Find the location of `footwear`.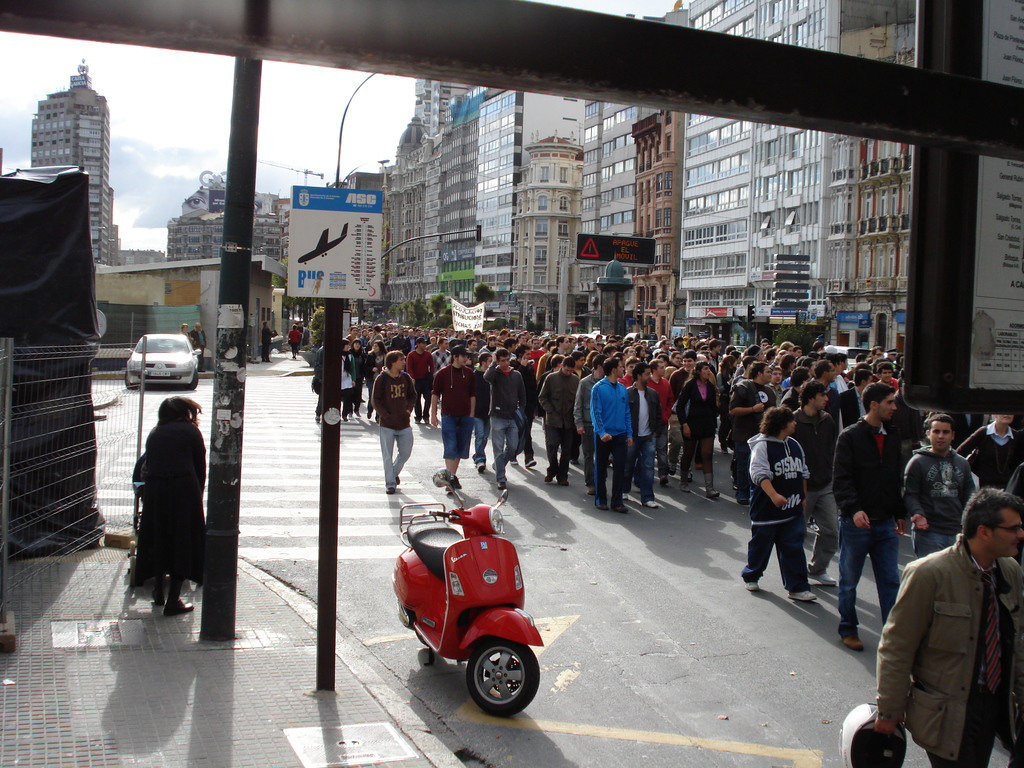
Location: <region>789, 589, 819, 603</region>.
